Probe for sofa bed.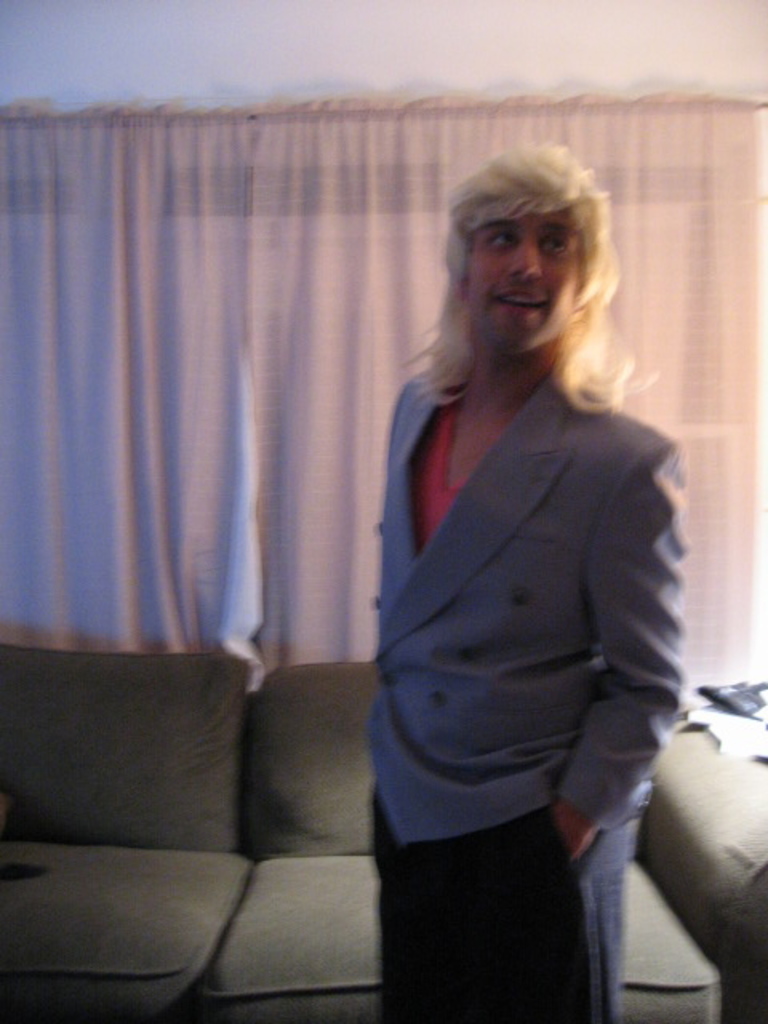
Probe result: bbox=[0, 642, 766, 1022].
